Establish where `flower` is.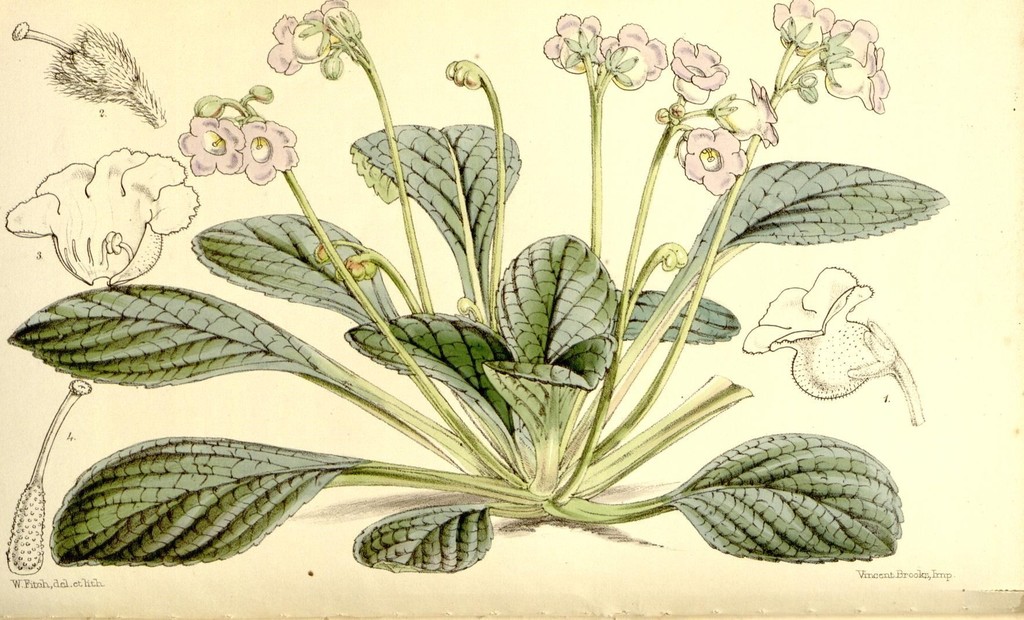
Established at left=675, top=37, right=730, bottom=110.
